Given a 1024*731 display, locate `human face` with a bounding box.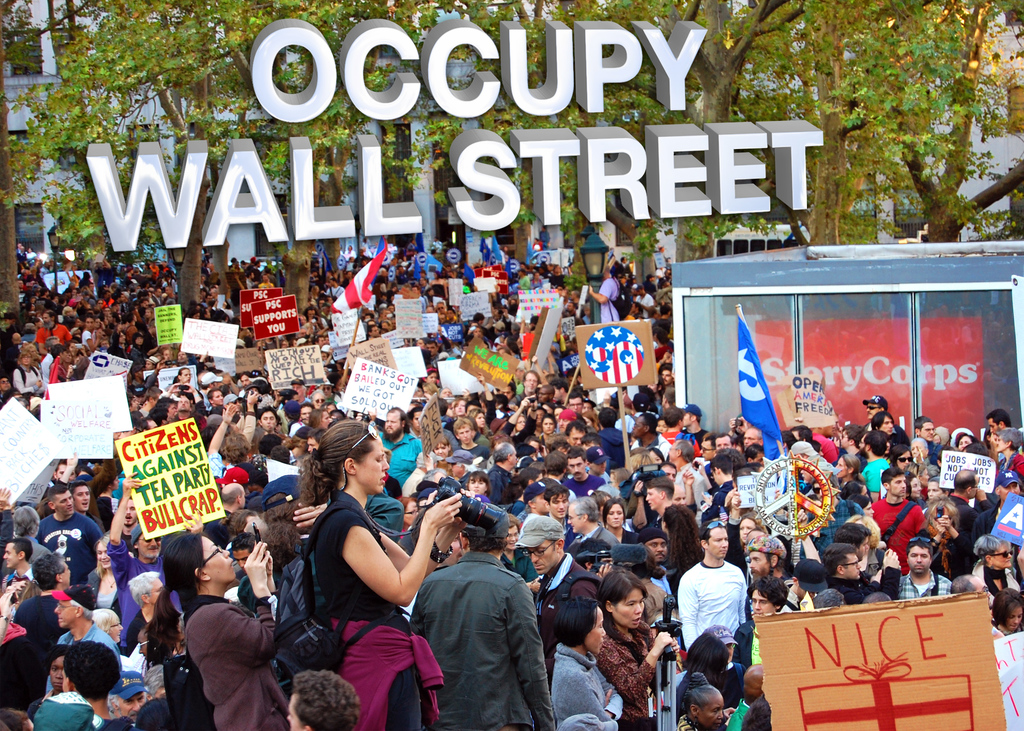
Located: bbox=[860, 486, 873, 499].
